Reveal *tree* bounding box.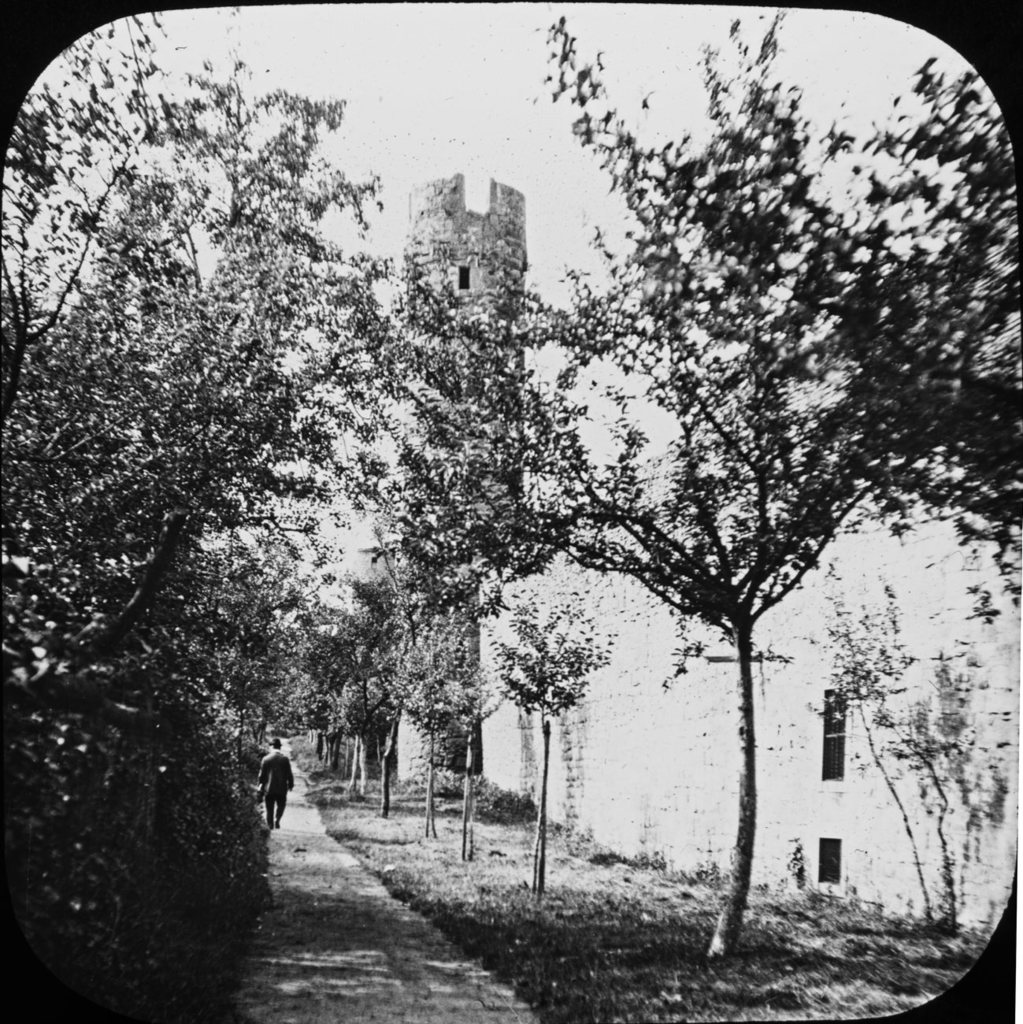
Revealed: (483,577,617,902).
